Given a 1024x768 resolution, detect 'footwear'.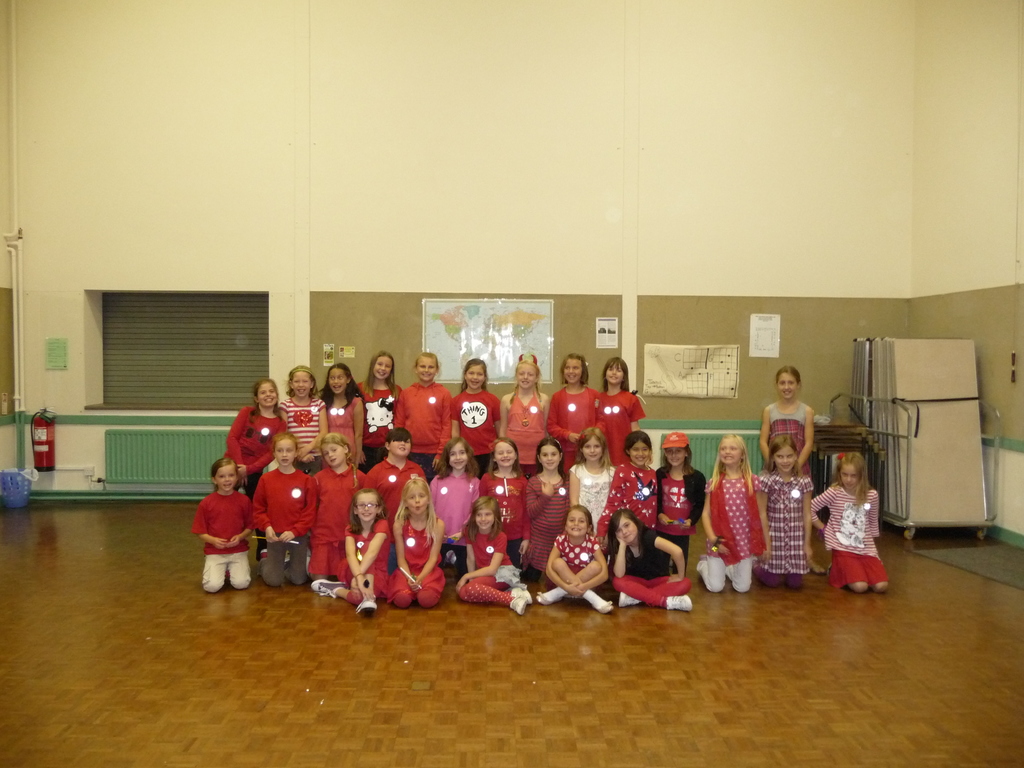
rect(258, 547, 269, 577).
